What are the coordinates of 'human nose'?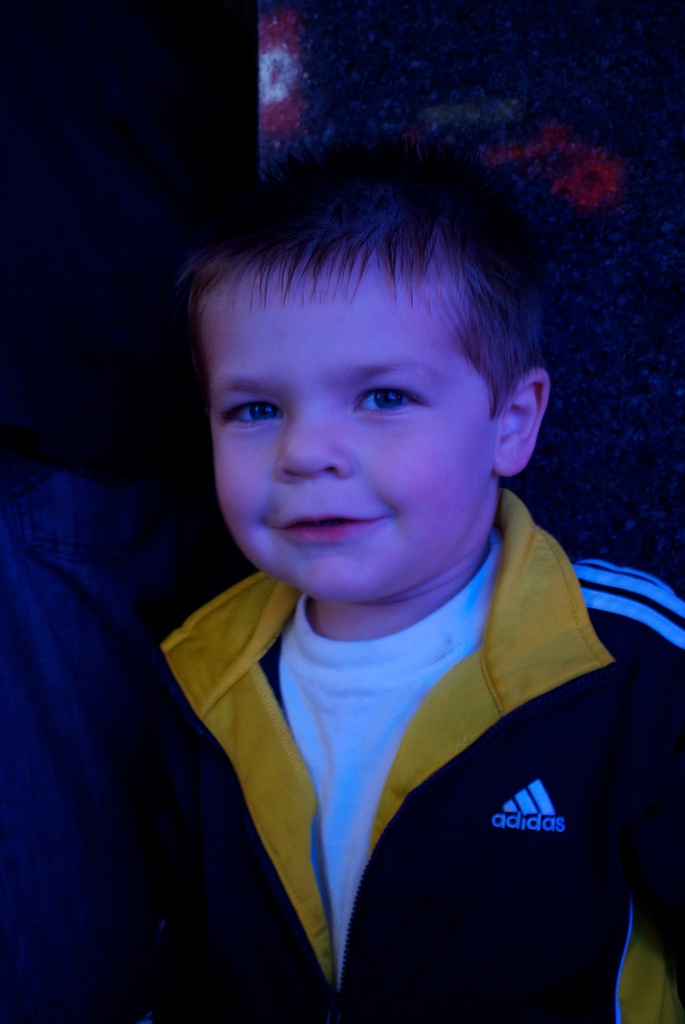
(278, 401, 361, 483).
